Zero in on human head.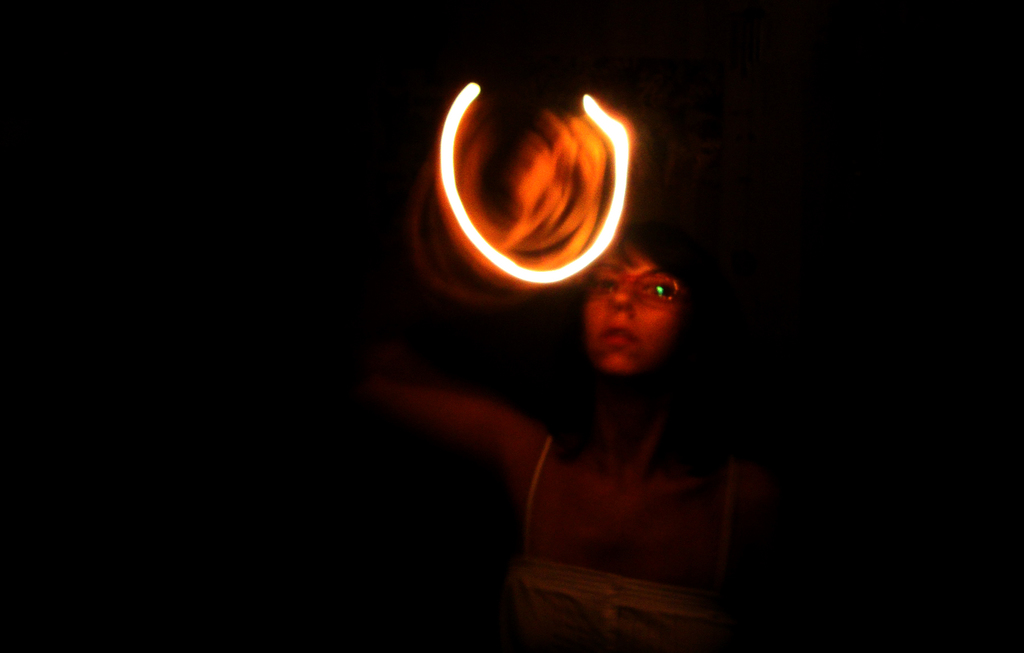
Zeroed in: BBox(571, 241, 708, 374).
